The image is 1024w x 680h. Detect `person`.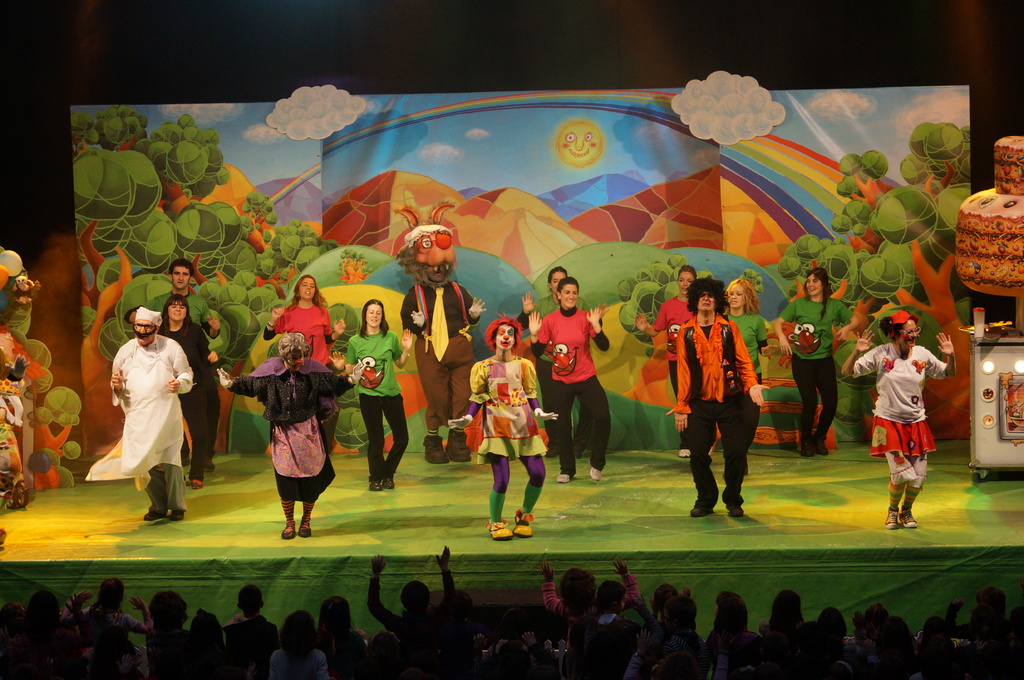
Detection: (x1=515, y1=266, x2=590, y2=457).
